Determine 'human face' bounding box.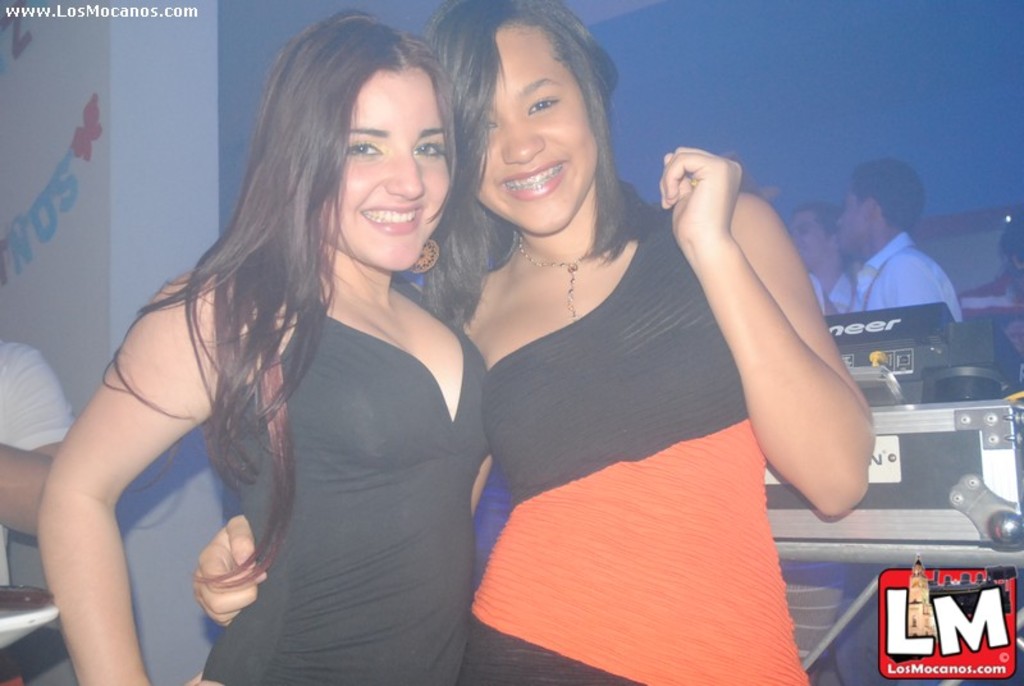
Determined: [320,63,457,274].
